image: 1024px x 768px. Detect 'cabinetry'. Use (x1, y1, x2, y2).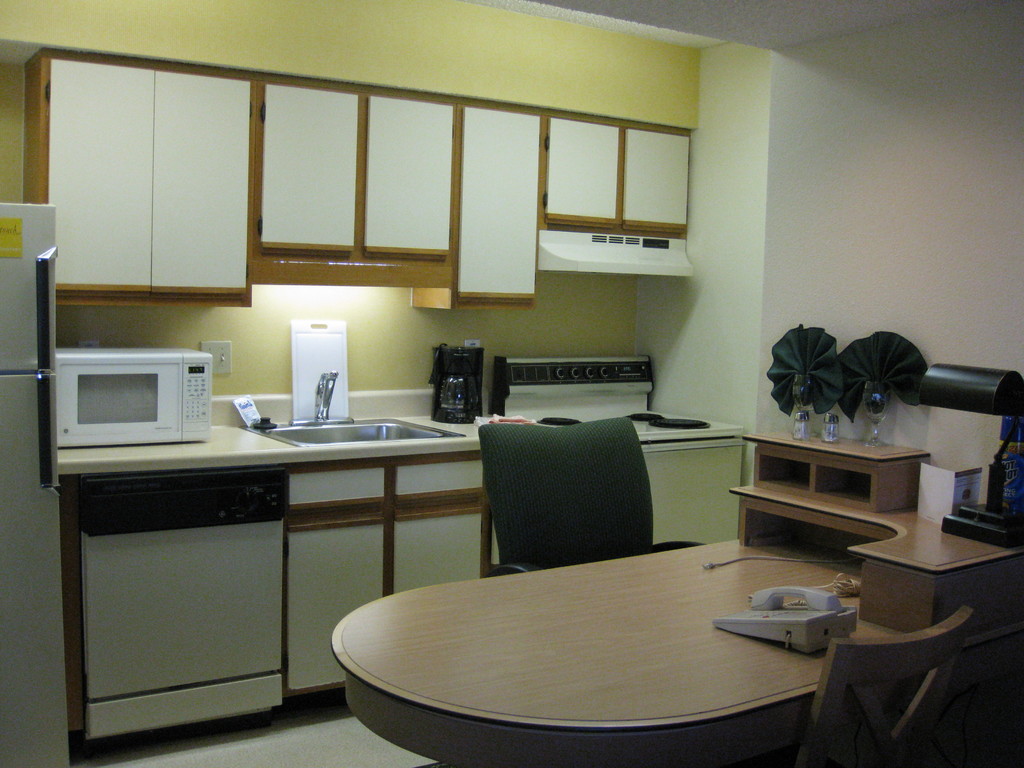
(618, 122, 691, 236).
